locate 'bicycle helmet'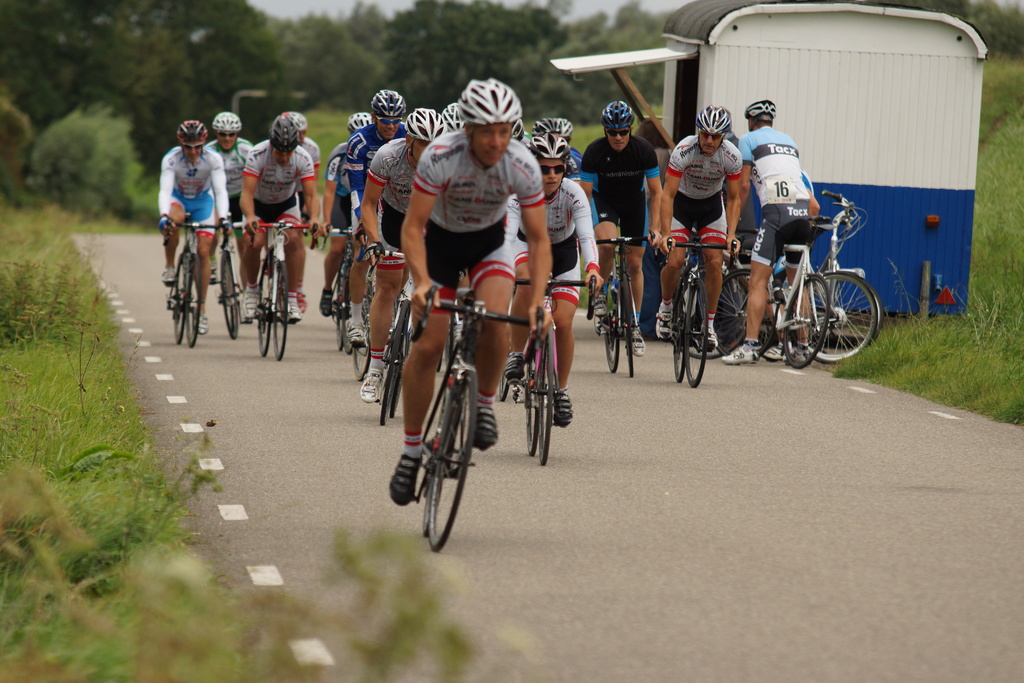
left=532, top=114, right=570, bottom=133
